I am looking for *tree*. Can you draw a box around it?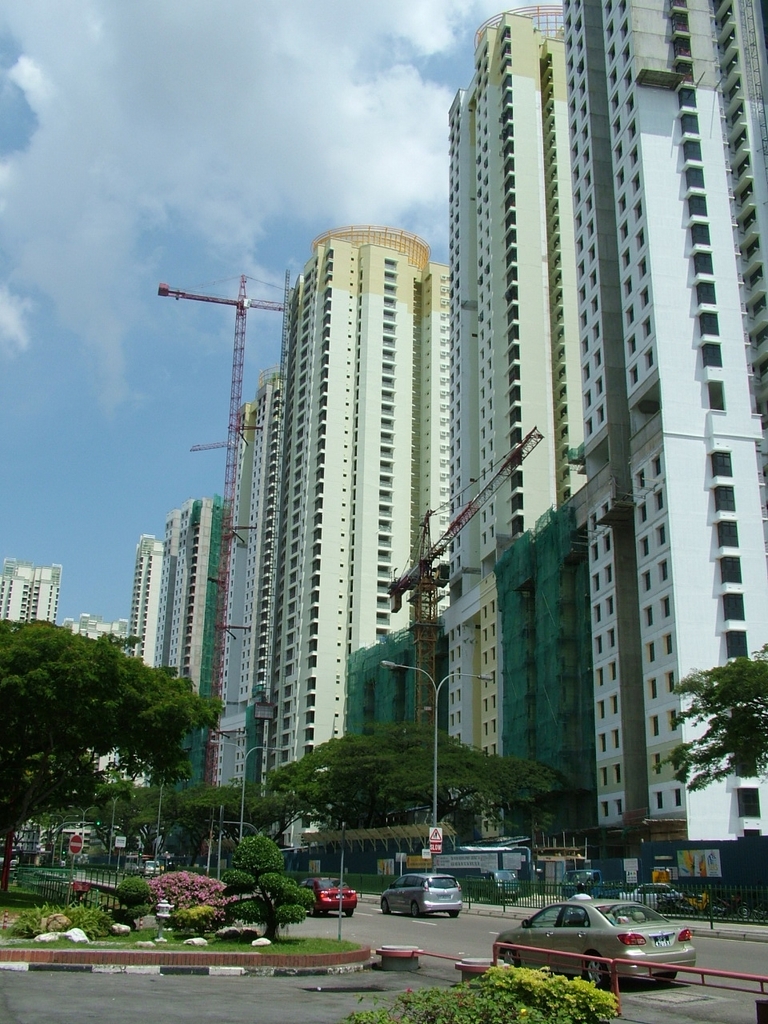
Sure, the bounding box is <box>660,650,767,791</box>.
